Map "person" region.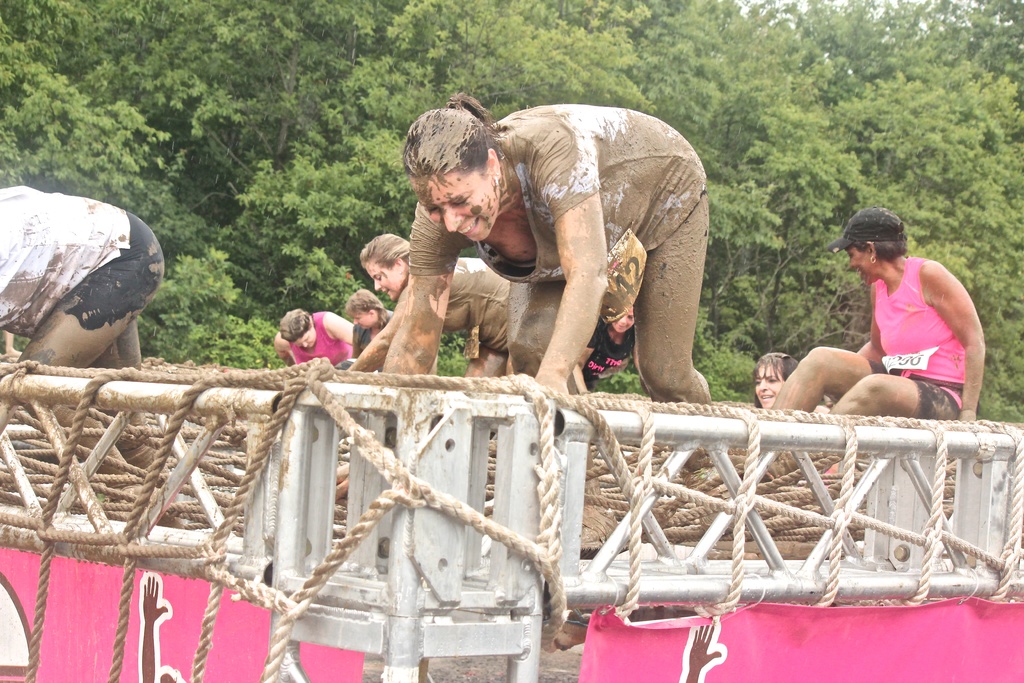
Mapped to select_region(373, 85, 718, 406).
